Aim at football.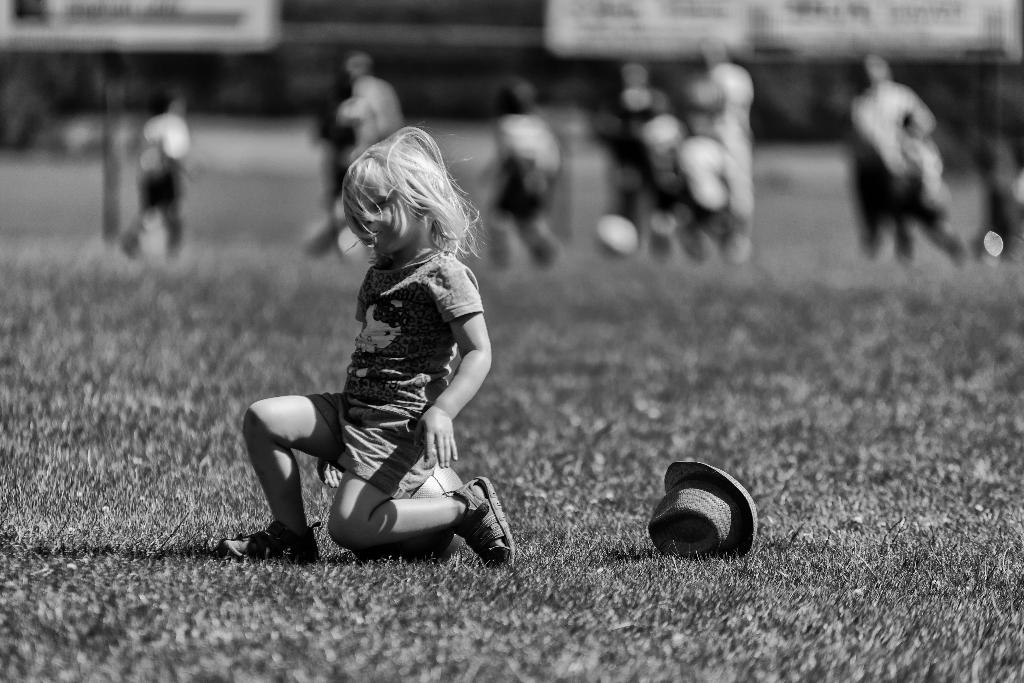
Aimed at pyautogui.locateOnScreen(392, 454, 468, 557).
